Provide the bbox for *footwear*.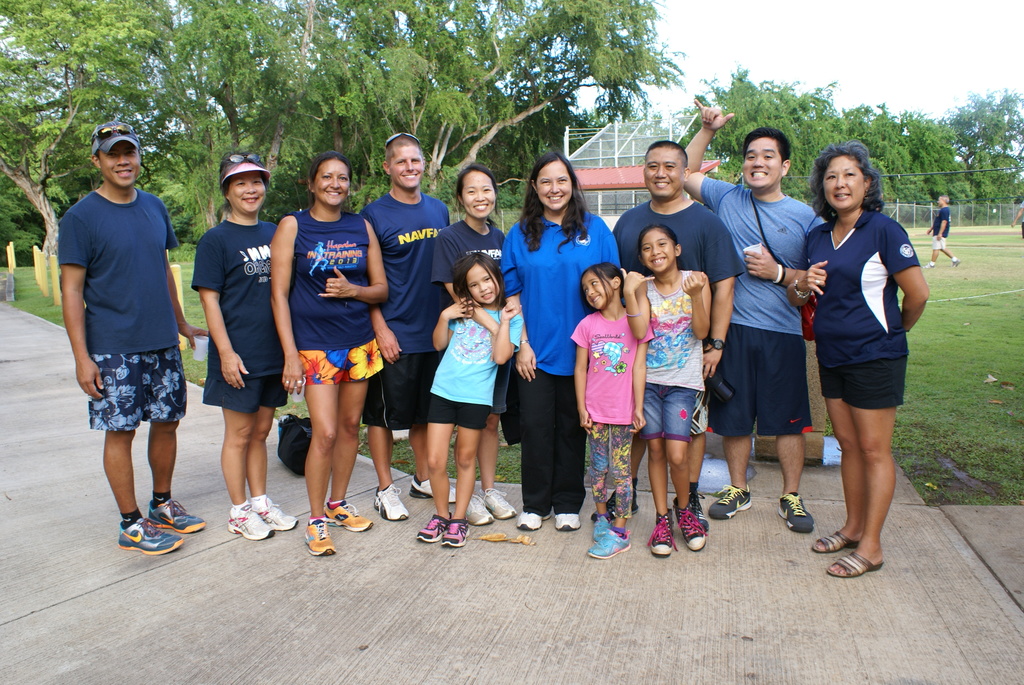
region(409, 471, 458, 500).
